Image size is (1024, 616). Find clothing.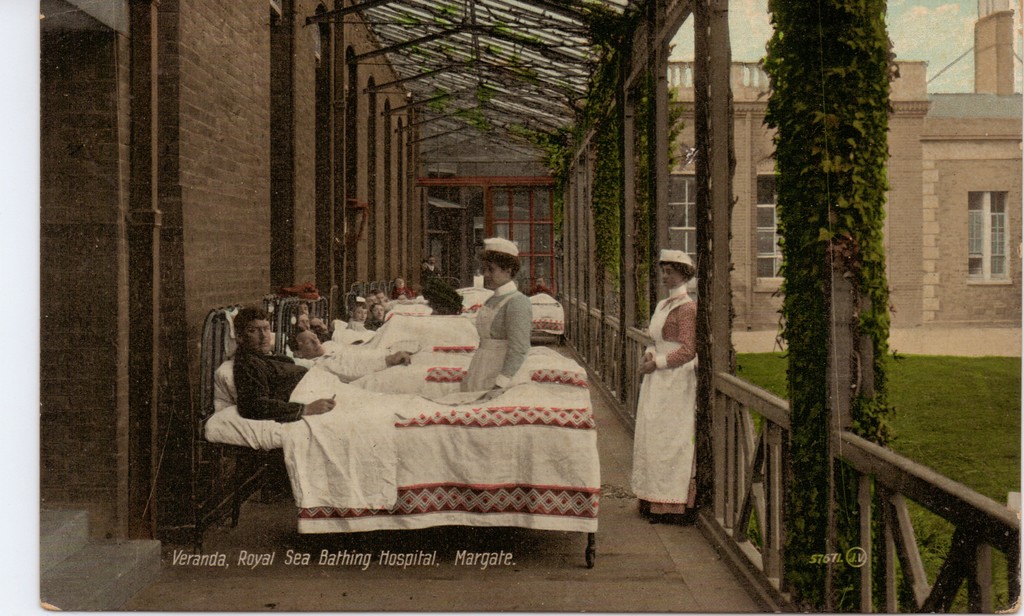
(632, 283, 699, 515).
